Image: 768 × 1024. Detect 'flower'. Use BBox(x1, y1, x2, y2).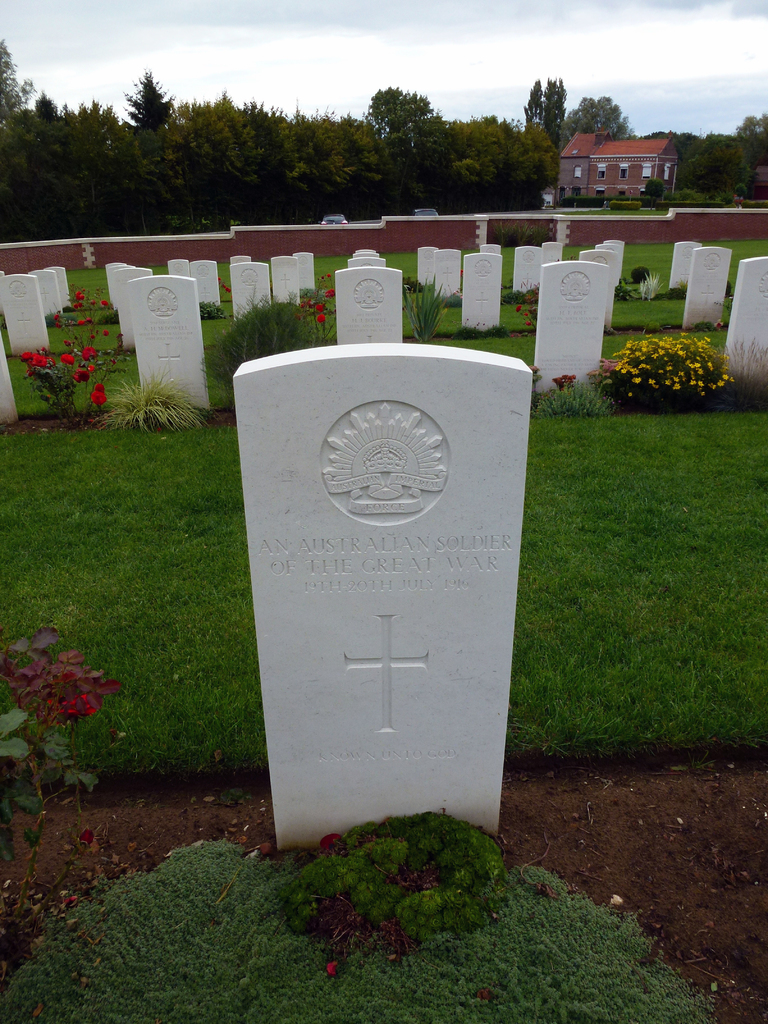
BBox(321, 831, 343, 848).
